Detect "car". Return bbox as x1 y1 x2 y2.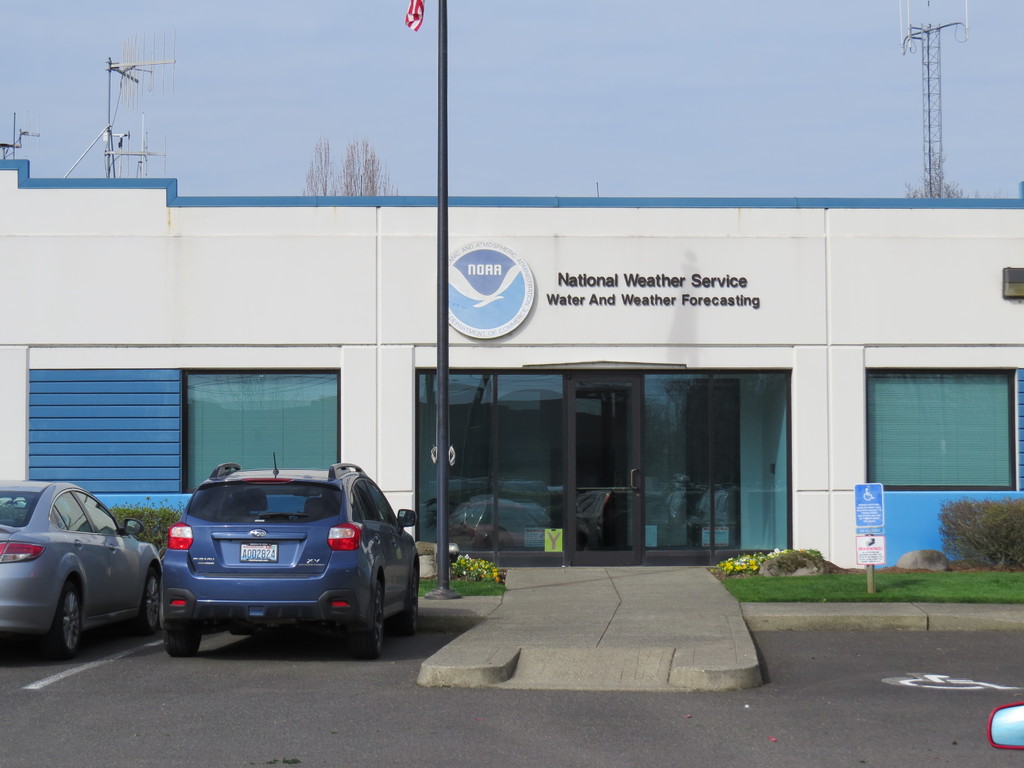
0 479 165 665.
